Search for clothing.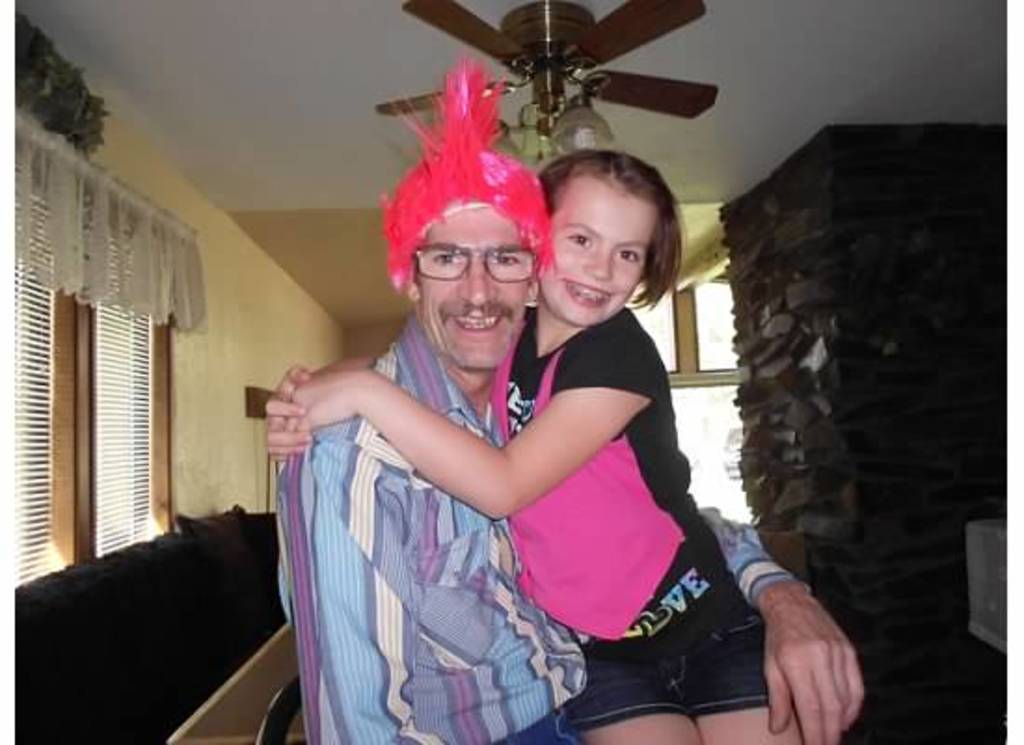
Found at 294:264:657:693.
